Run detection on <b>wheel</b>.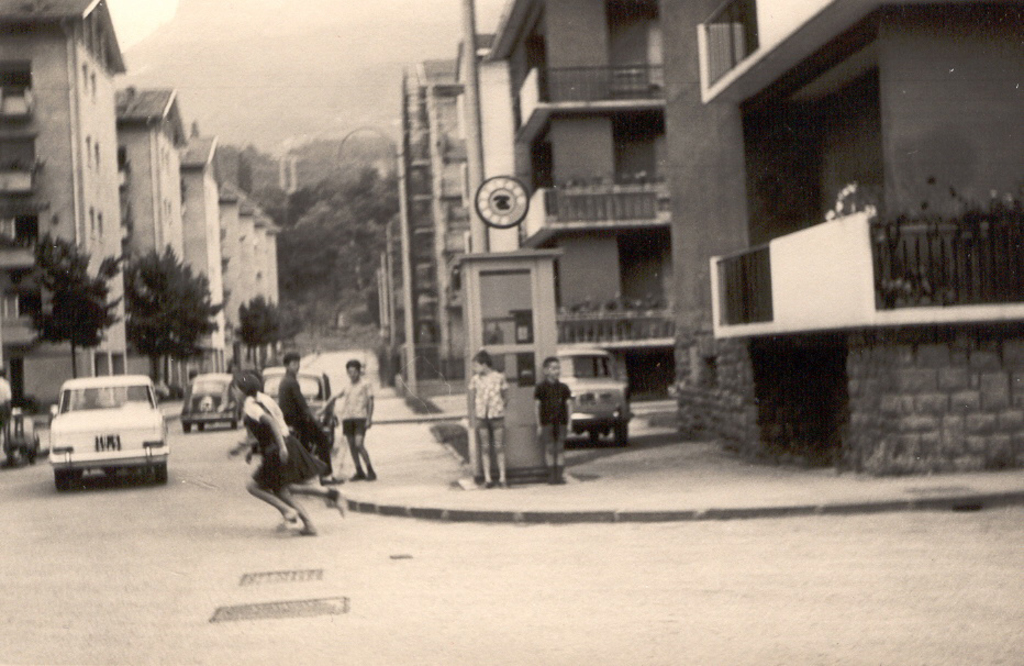
Result: [x1=153, y1=462, x2=169, y2=484].
